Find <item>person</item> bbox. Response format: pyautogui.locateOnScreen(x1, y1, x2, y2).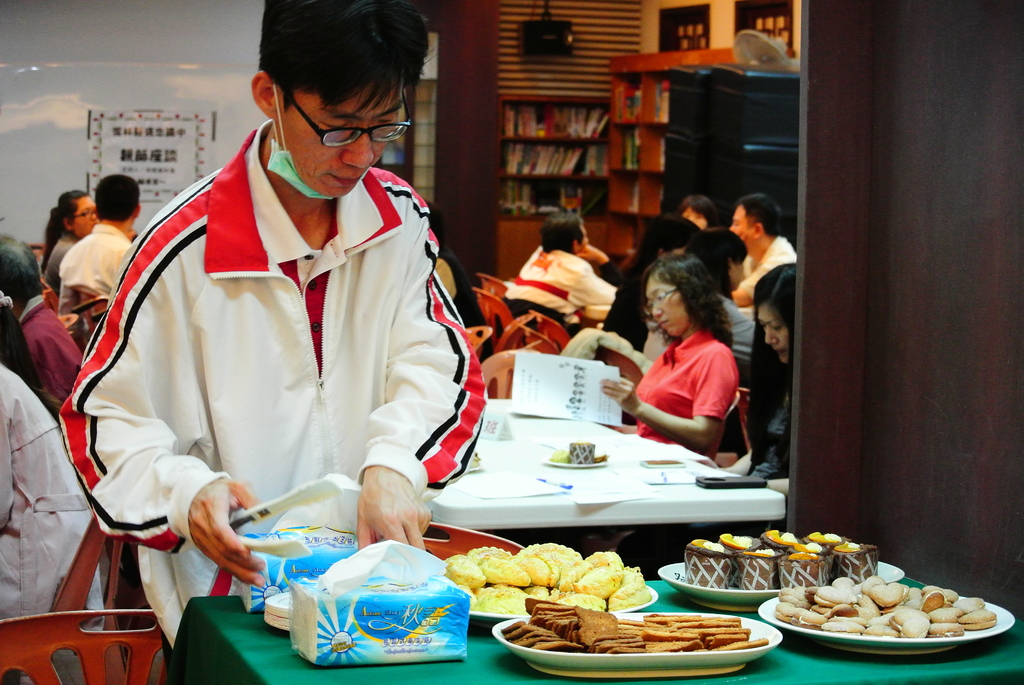
pyautogui.locateOnScreen(40, 185, 96, 293).
